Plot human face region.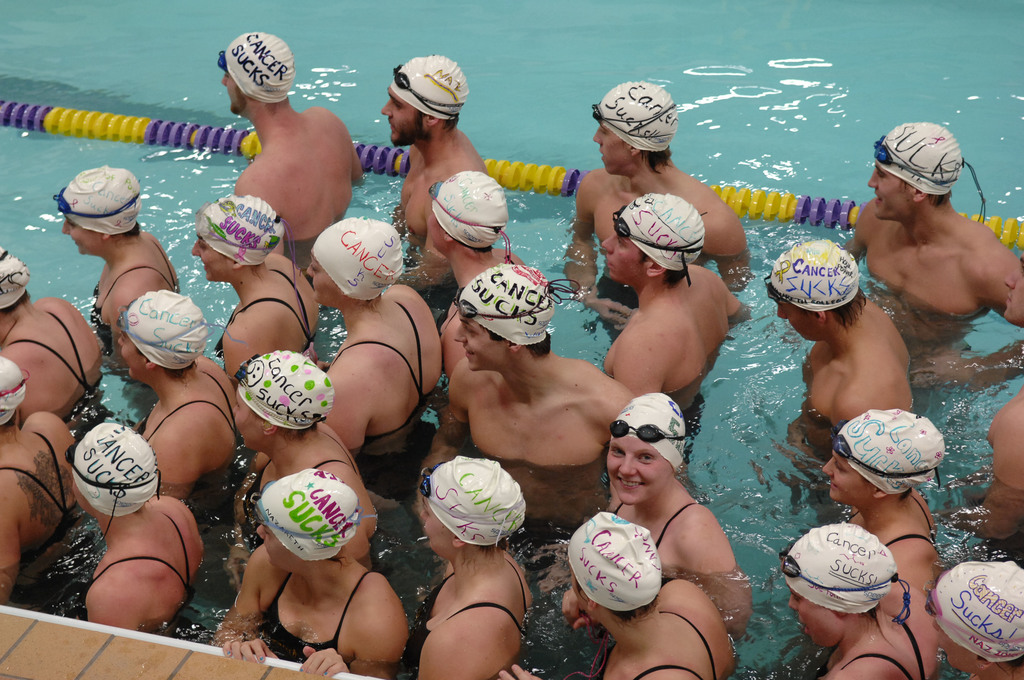
Plotted at {"left": 426, "top": 212, "right": 446, "bottom": 248}.
